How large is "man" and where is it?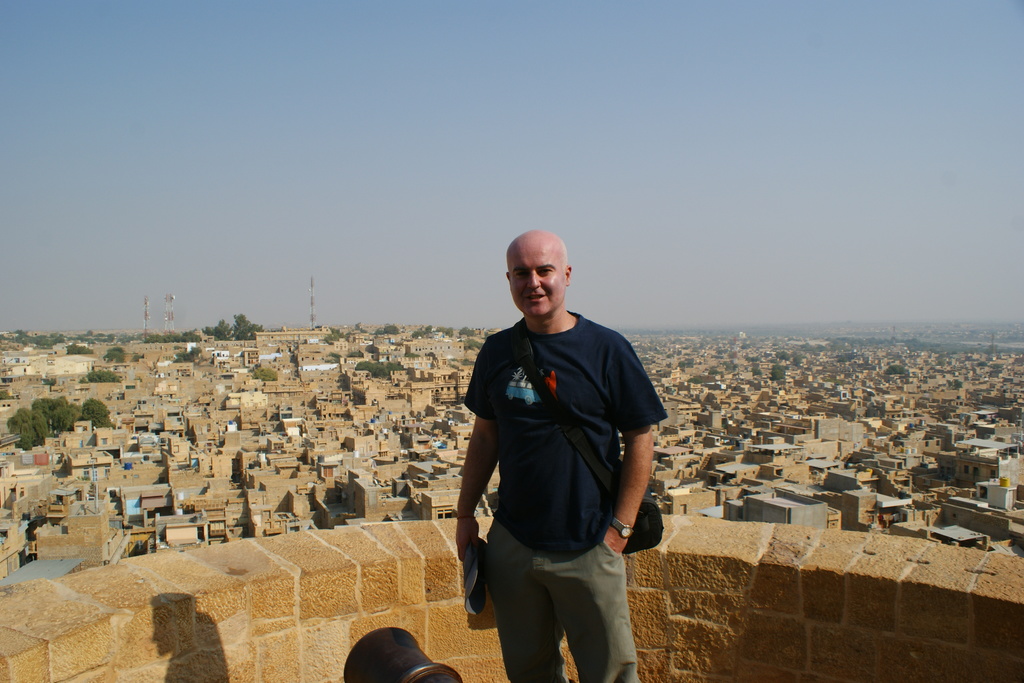
Bounding box: 454 227 669 679.
